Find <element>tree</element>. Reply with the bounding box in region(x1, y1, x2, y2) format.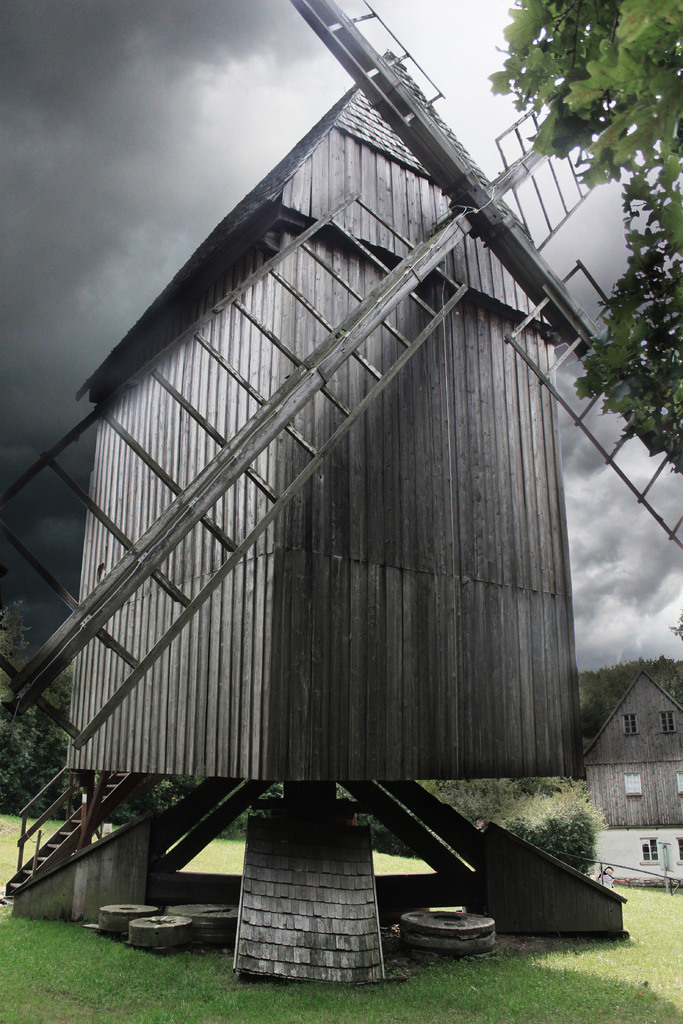
region(491, 0, 682, 465).
